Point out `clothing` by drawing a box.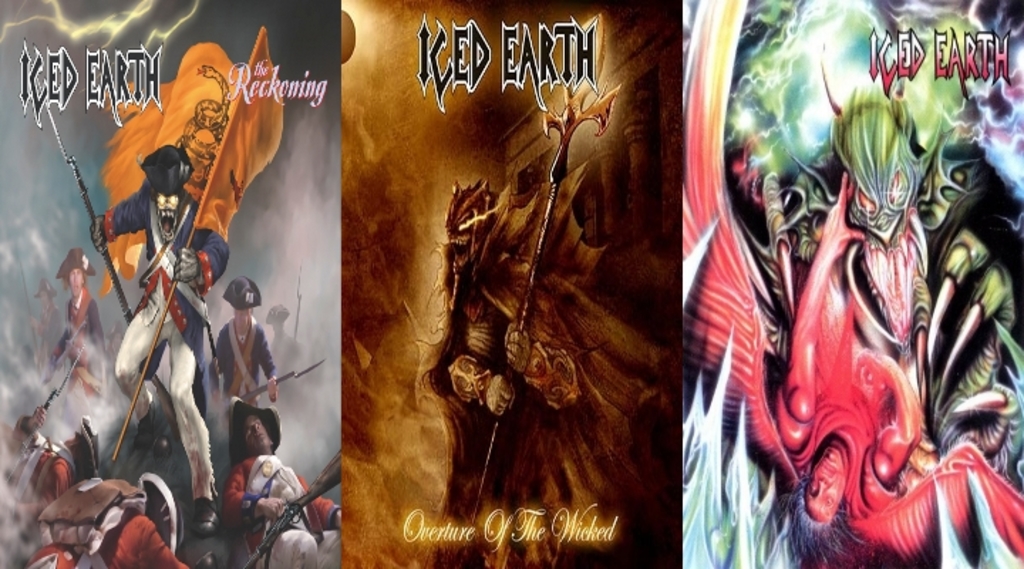
210,447,299,552.
